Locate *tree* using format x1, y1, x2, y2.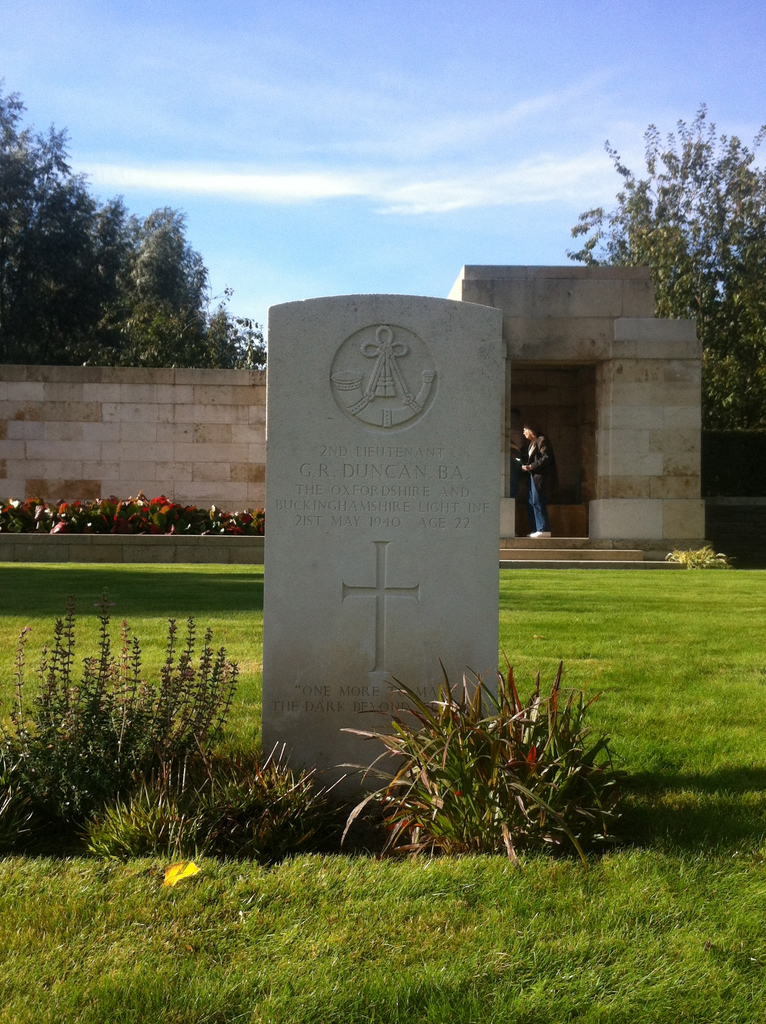
566, 113, 765, 433.
